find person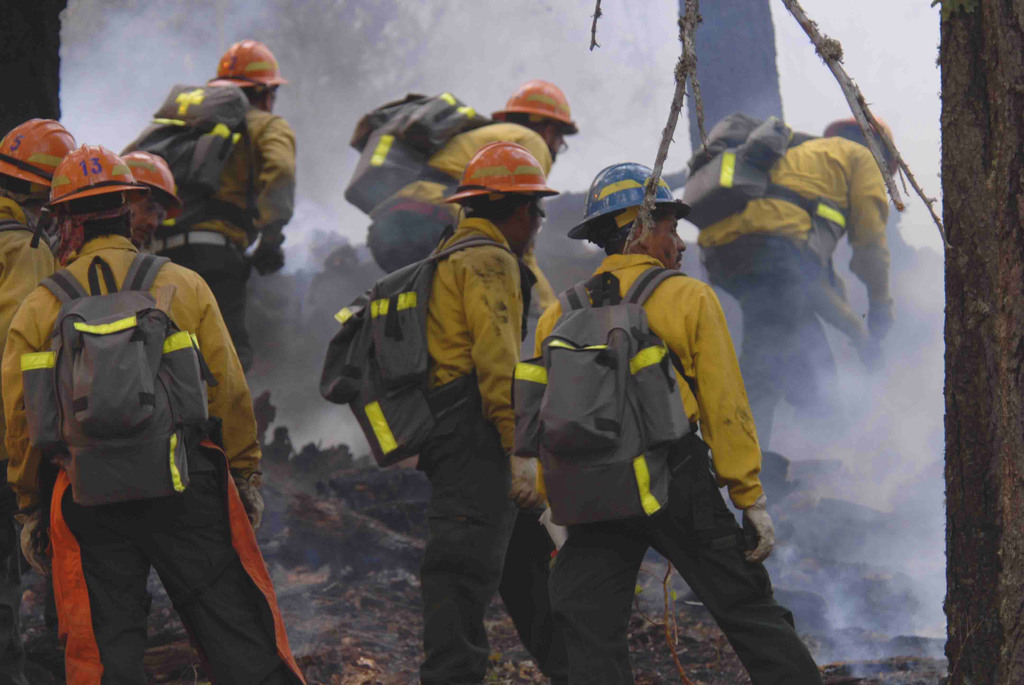
[left=125, top=42, right=296, bottom=373]
